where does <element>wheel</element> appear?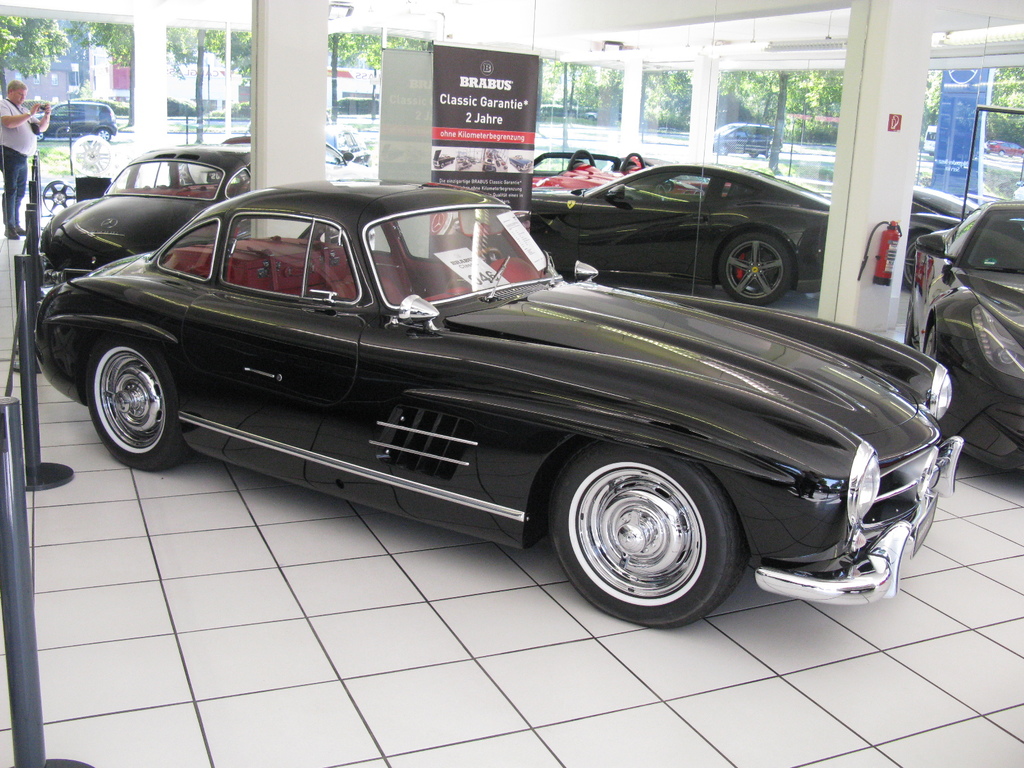
Appears at 721, 232, 788, 305.
